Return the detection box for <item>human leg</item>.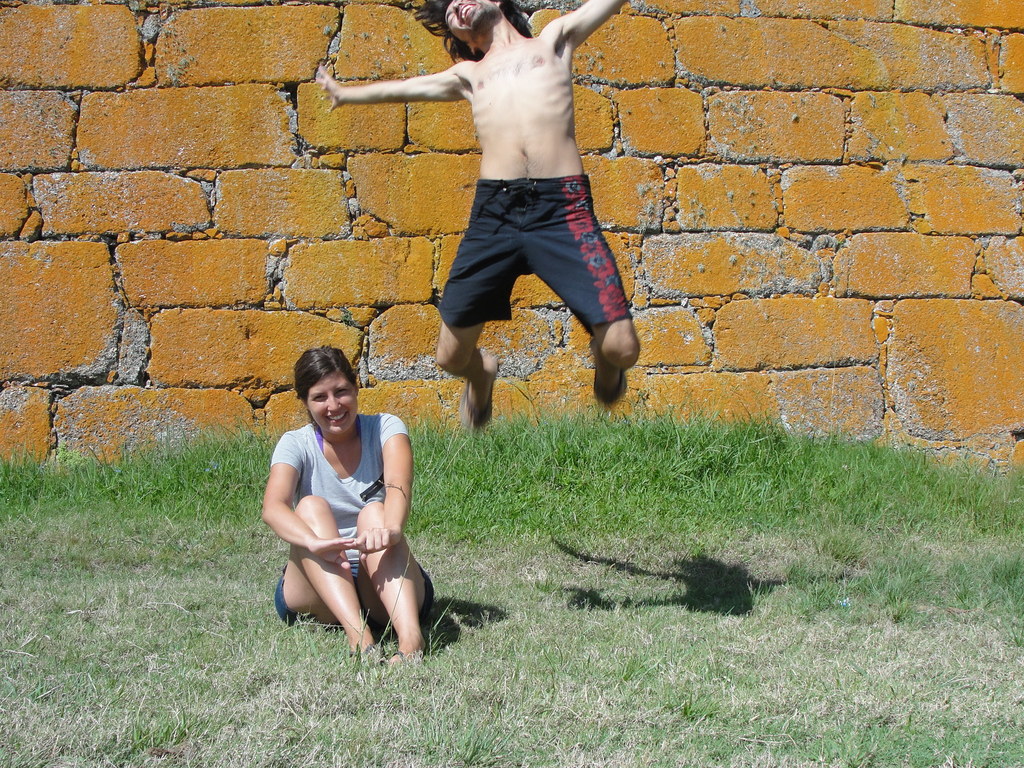
275, 497, 376, 666.
